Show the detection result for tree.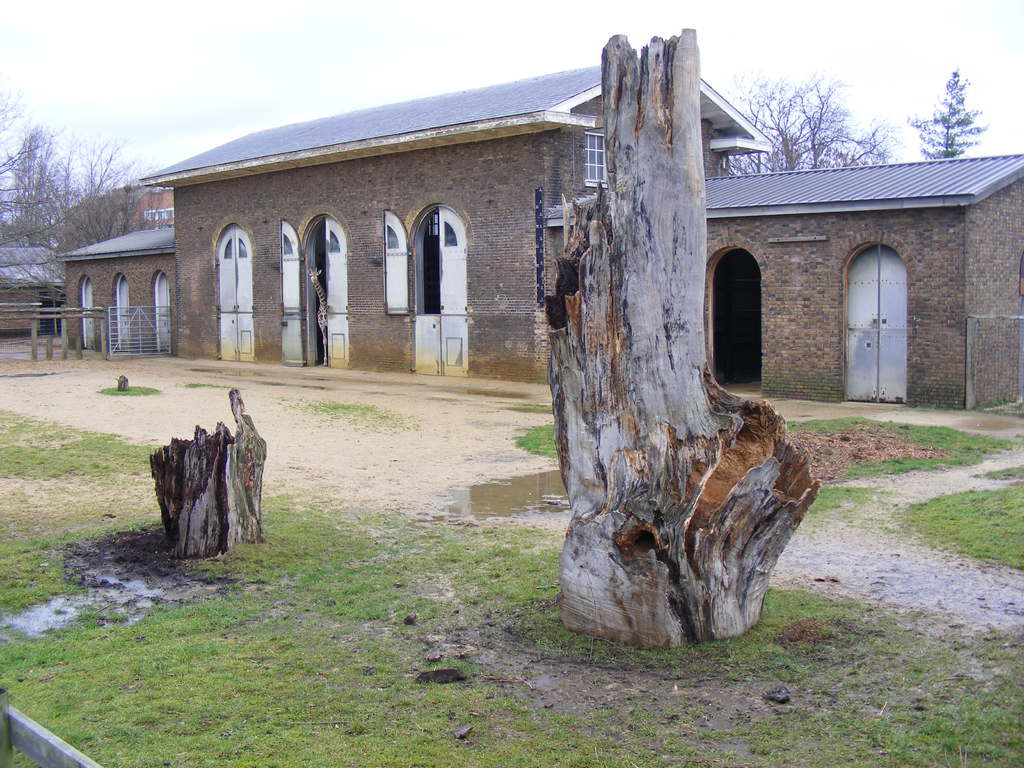
<region>718, 68, 902, 177</region>.
